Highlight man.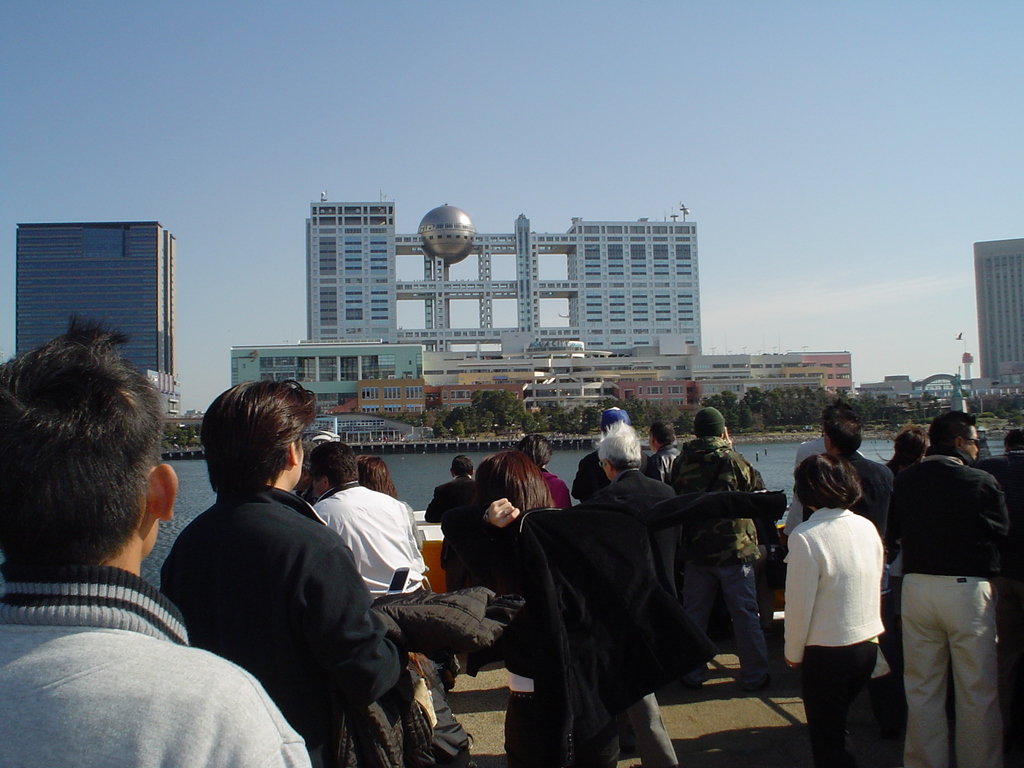
Highlighted region: Rect(431, 455, 485, 595).
